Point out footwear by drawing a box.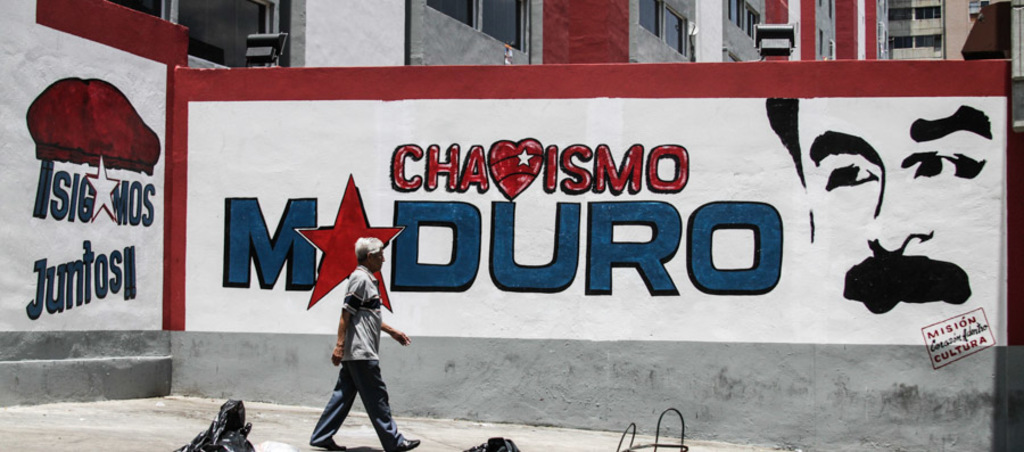
<box>389,438,419,451</box>.
